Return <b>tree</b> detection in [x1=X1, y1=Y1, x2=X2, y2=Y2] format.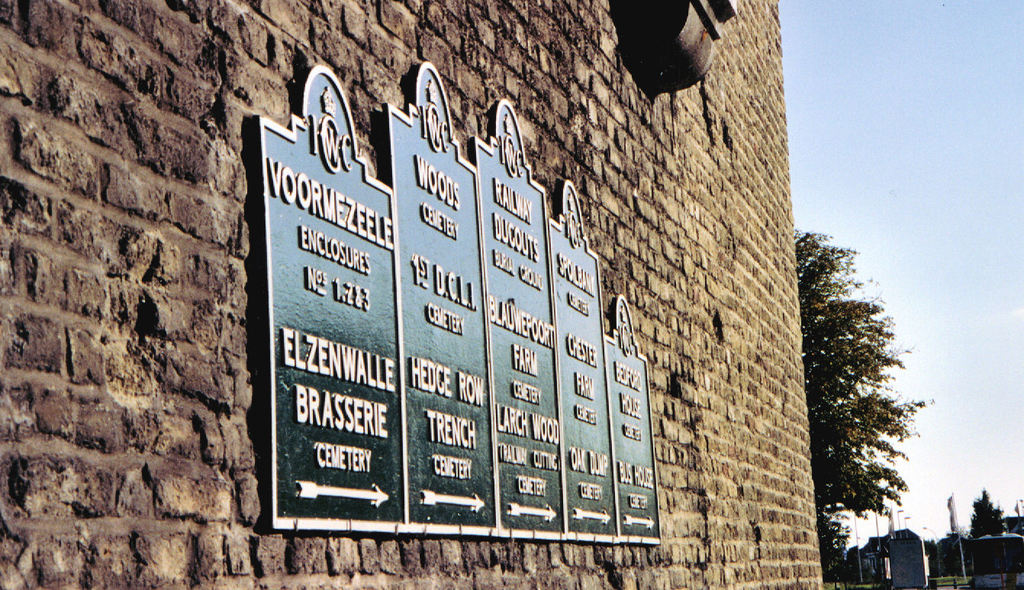
[x1=966, y1=485, x2=1007, y2=540].
